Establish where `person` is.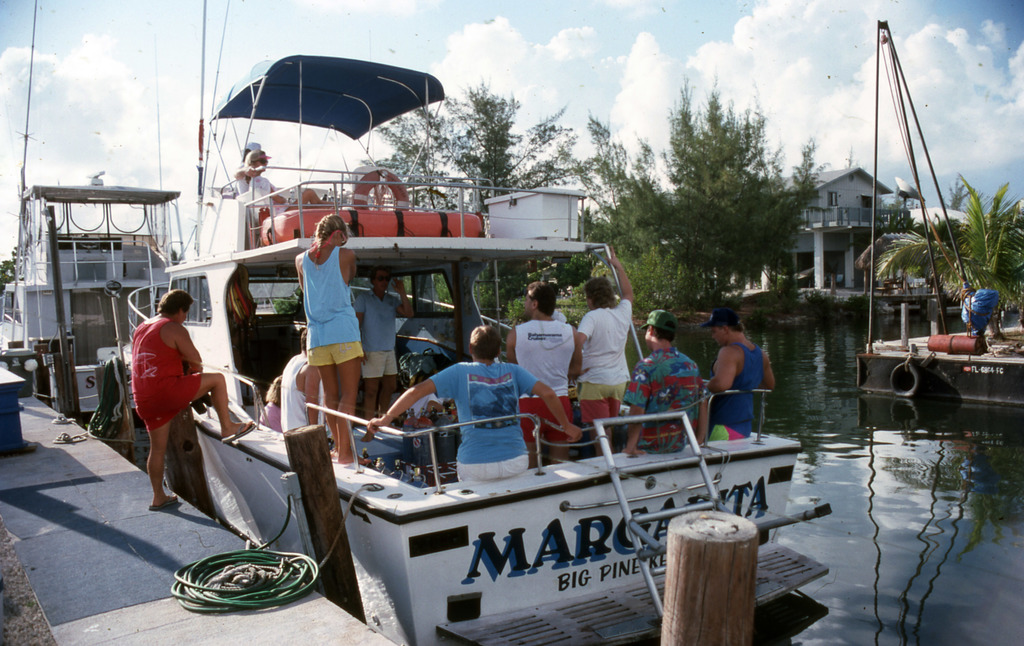
Established at [left=505, top=280, right=579, bottom=479].
